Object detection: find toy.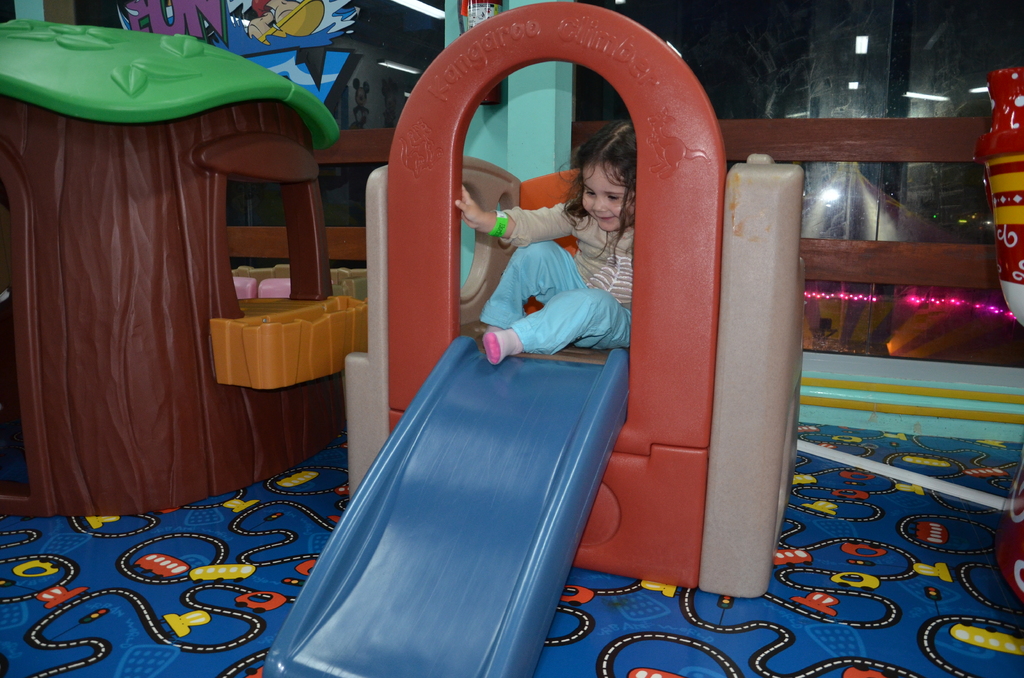
(246,2,806,677).
